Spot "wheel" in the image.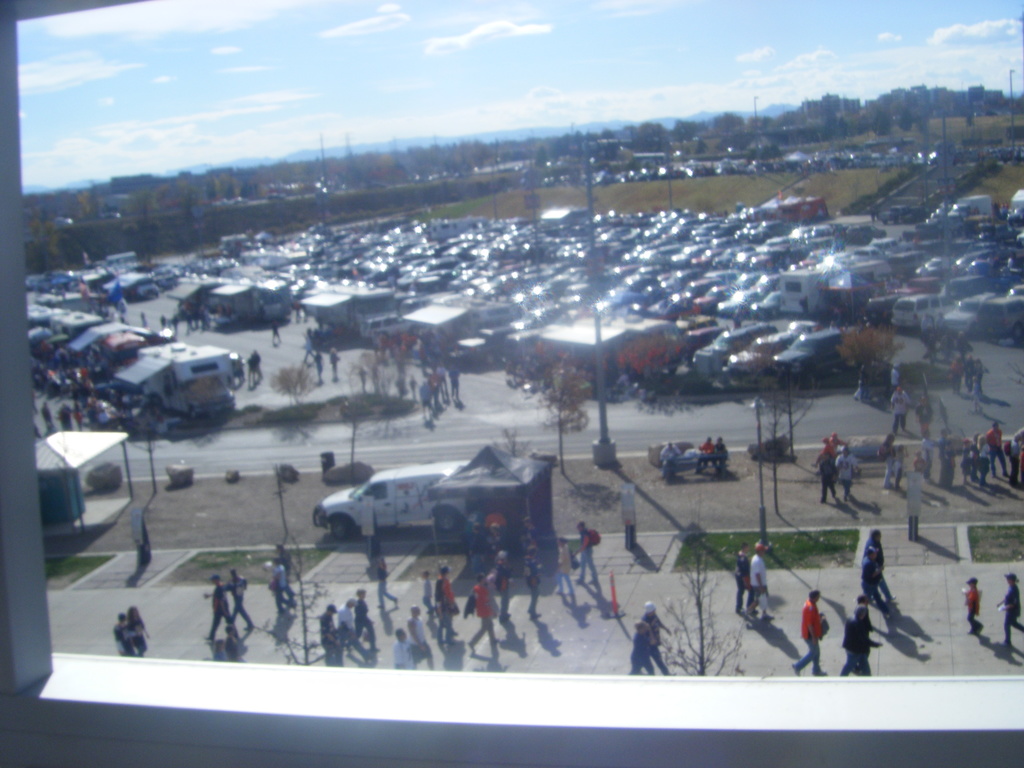
"wheel" found at crop(328, 515, 351, 538).
